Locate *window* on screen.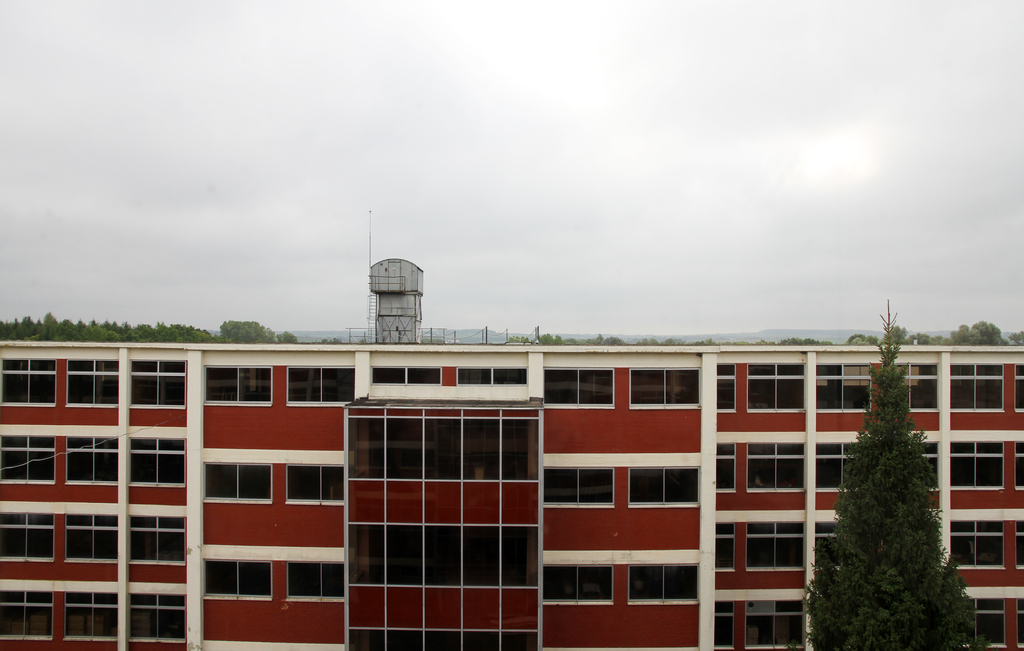
On screen at {"left": 717, "top": 445, "right": 735, "bottom": 499}.
